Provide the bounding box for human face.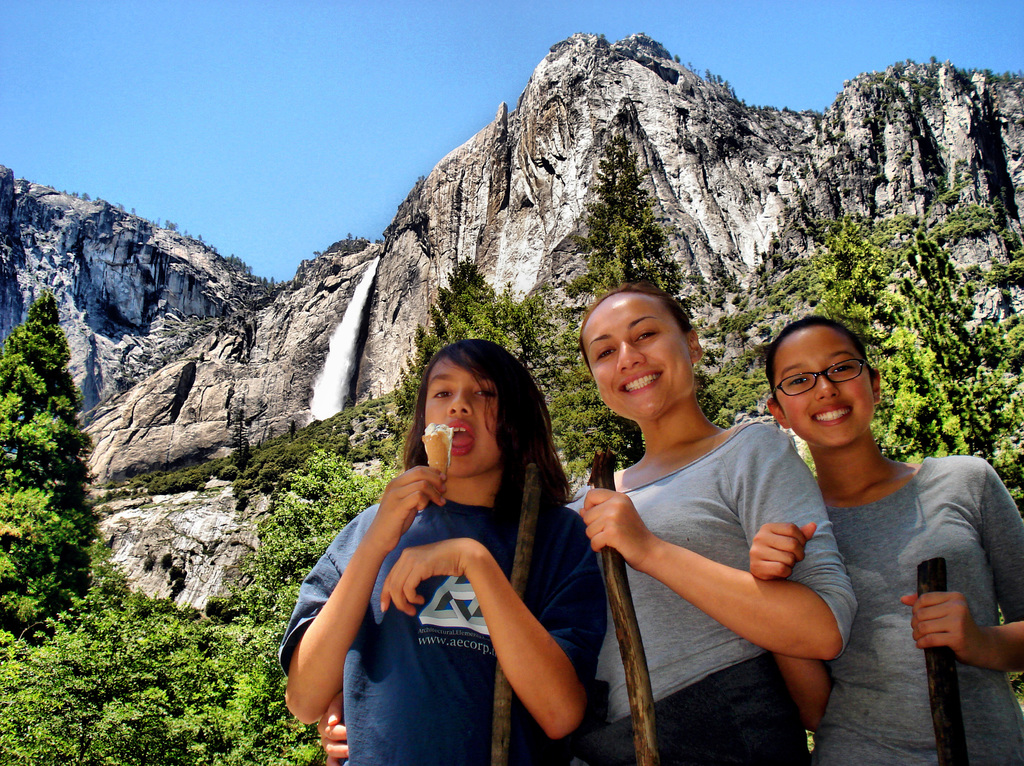
(421, 354, 500, 478).
